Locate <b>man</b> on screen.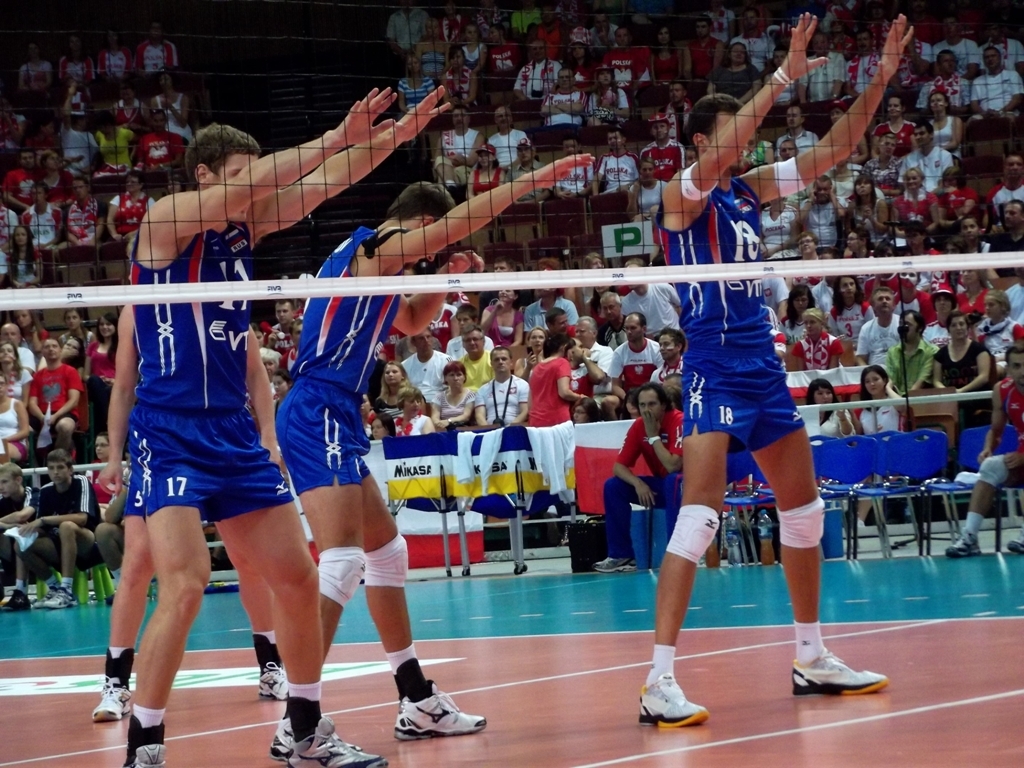
On screen at <bbox>797, 171, 842, 255</bbox>.
